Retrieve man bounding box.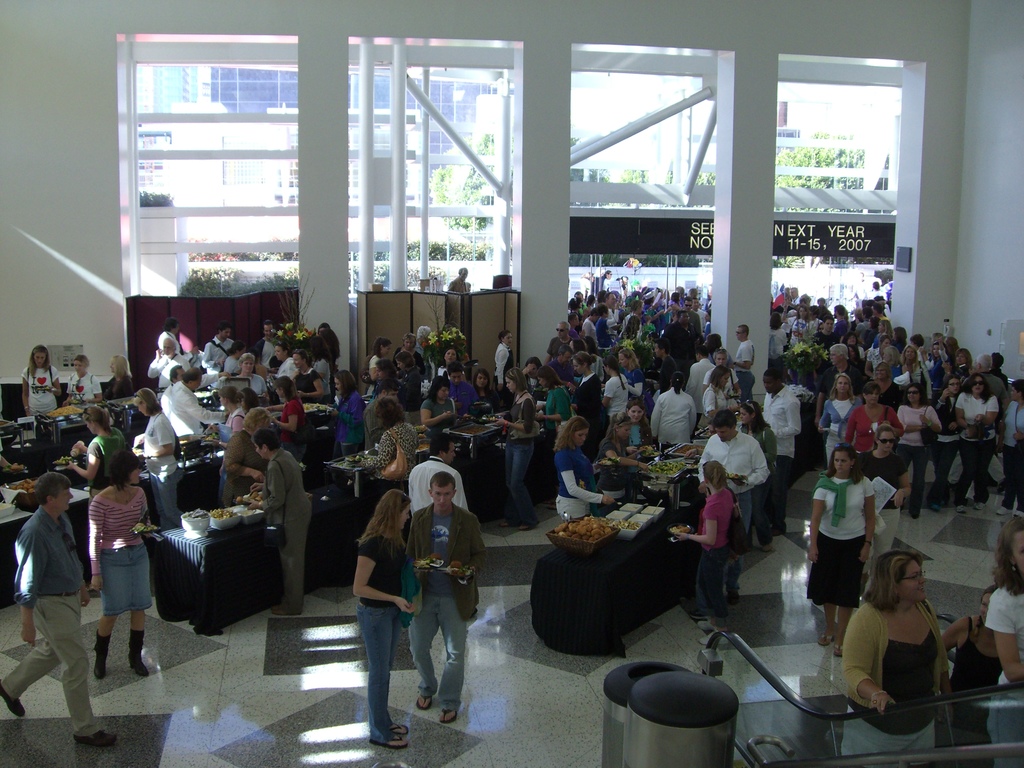
Bounding box: {"left": 405, "top": 476, "right": 481, "bottom": 723}.
